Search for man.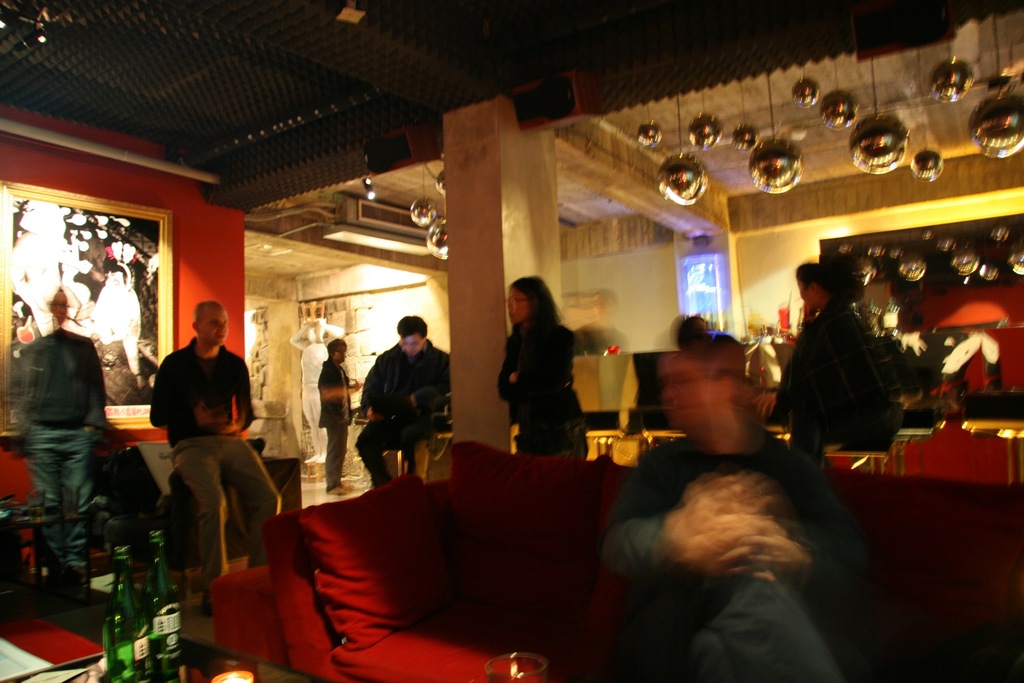
Found at crop(347, 322, 449, 493).
